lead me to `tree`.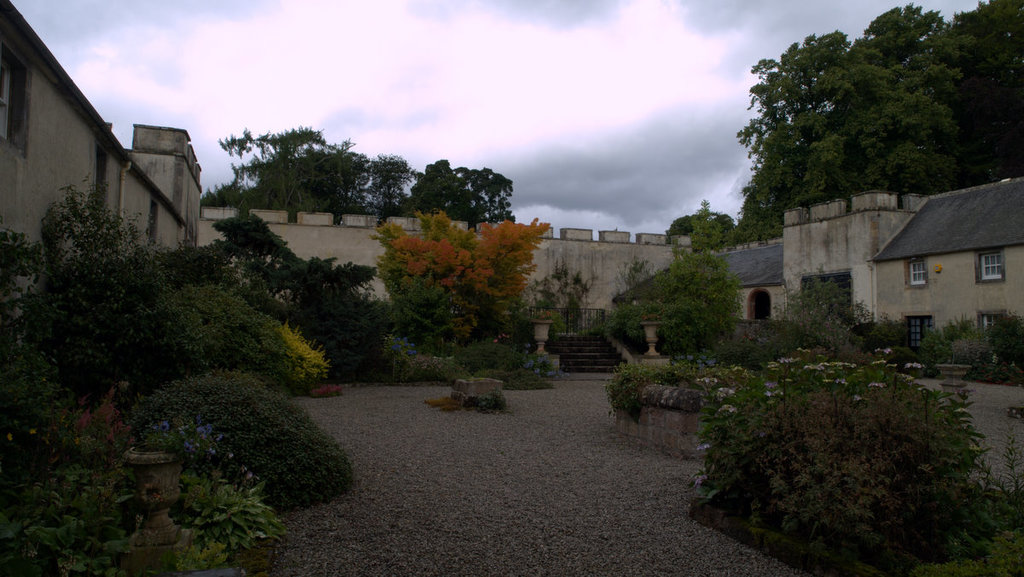
Lead to 668, 201, 733, 241.
